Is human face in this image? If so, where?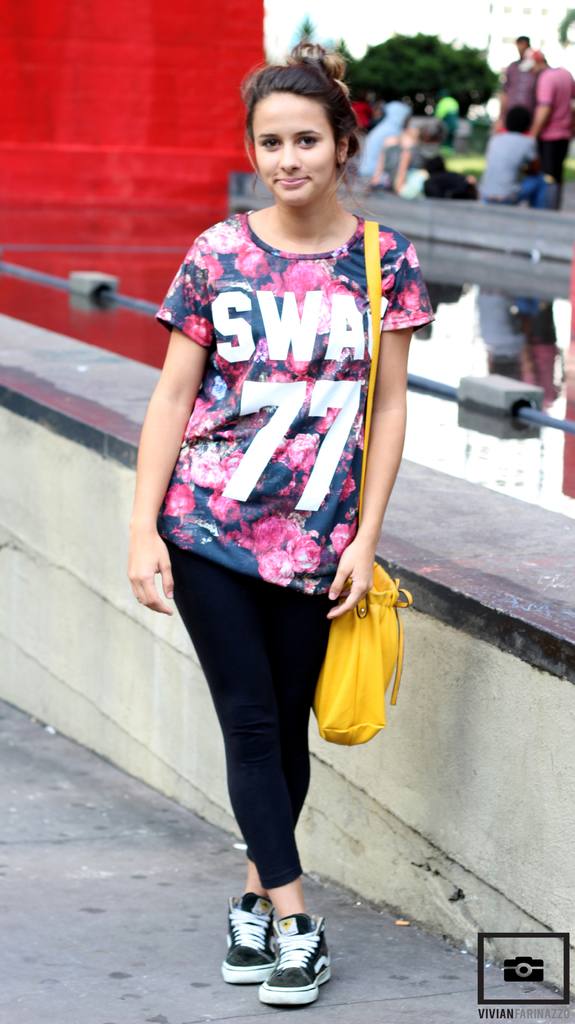
Yes, at Rect(257, 97, 337, 206).
